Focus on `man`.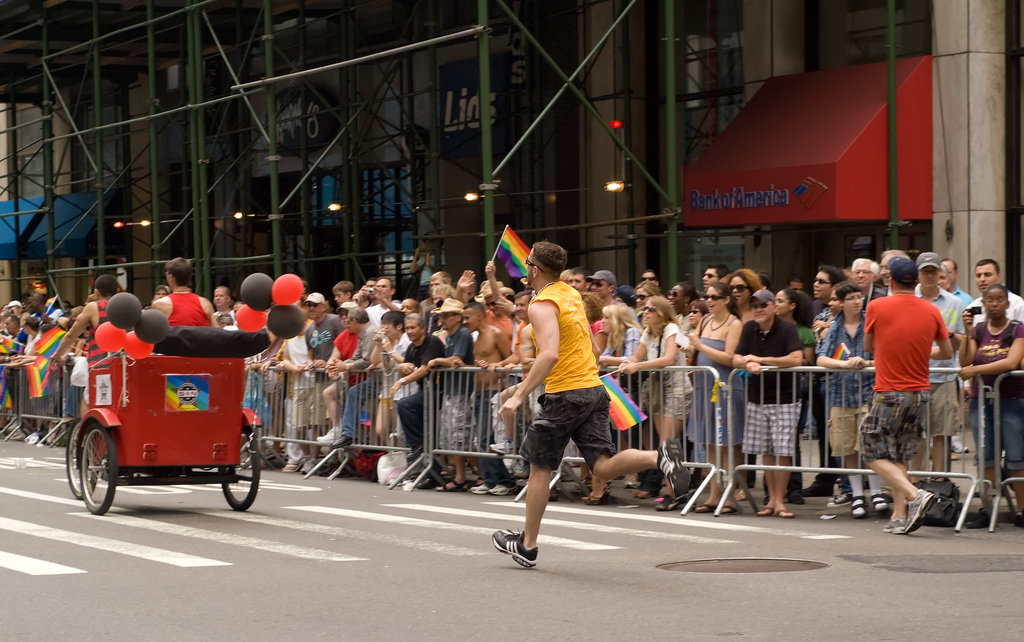
Focused at pyautogui.locateOnScreen(399, 296, 424, 312).
